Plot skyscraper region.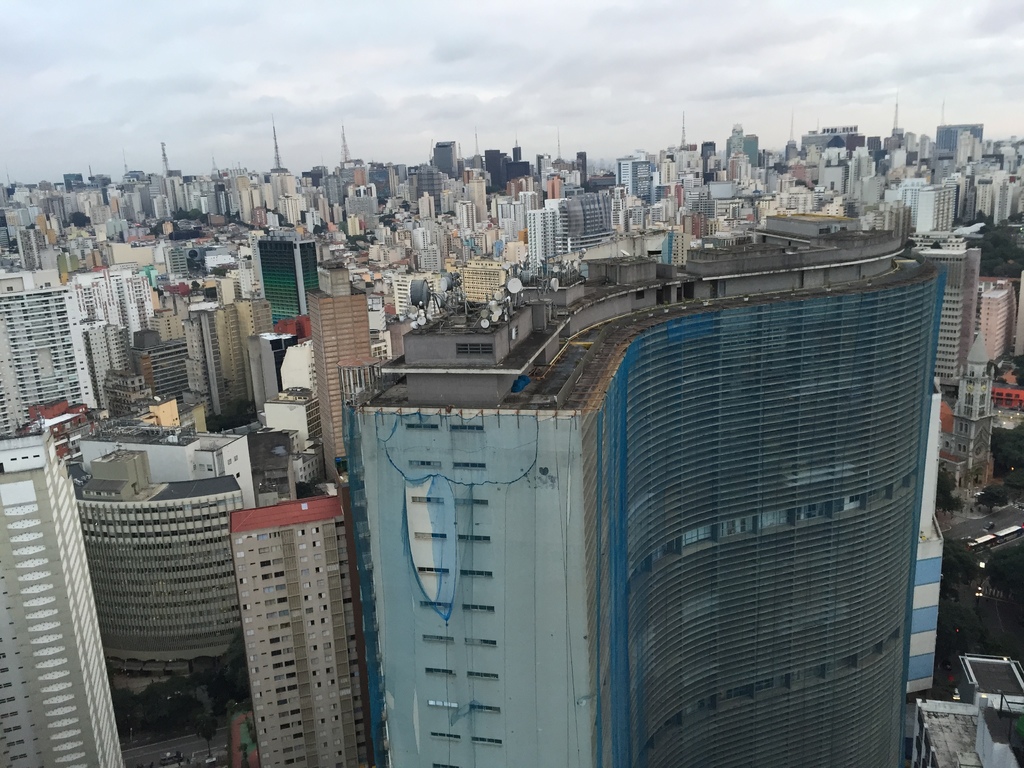
Plotted at <region>893, 129, 902, 143</region>.
